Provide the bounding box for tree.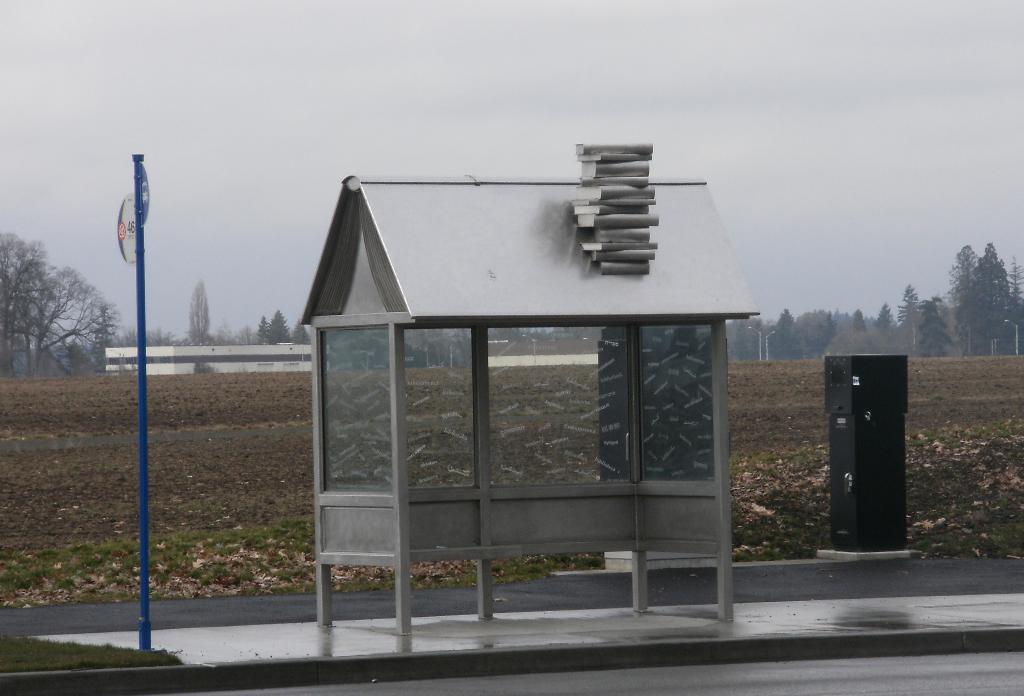
<region>939, 235, 986, 337</region>.
